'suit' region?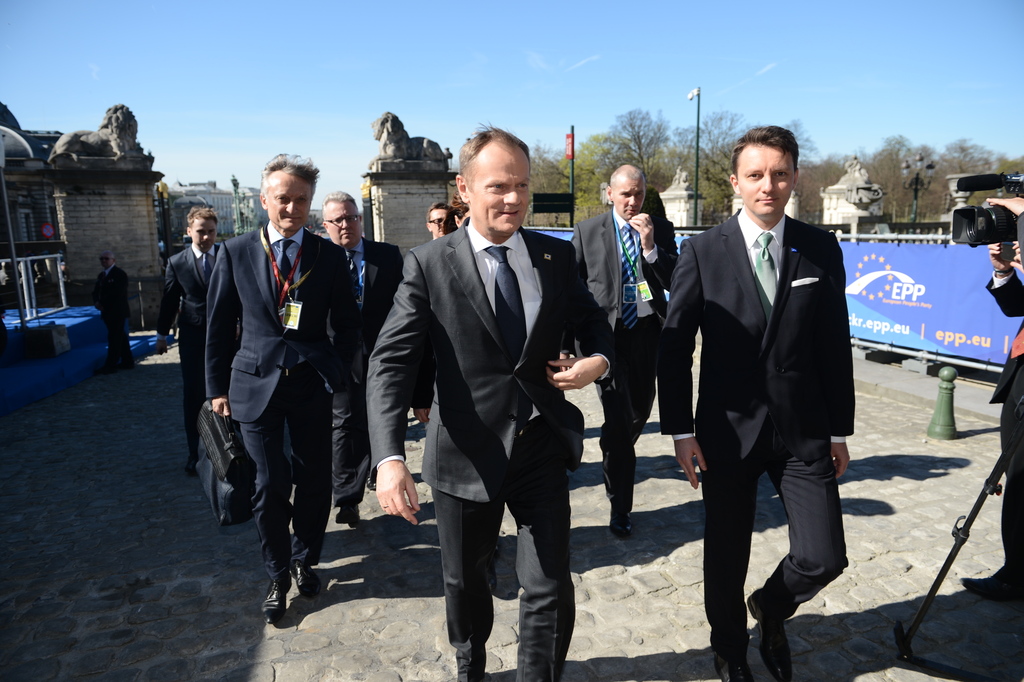
crop(365, 216, 618, 681)
